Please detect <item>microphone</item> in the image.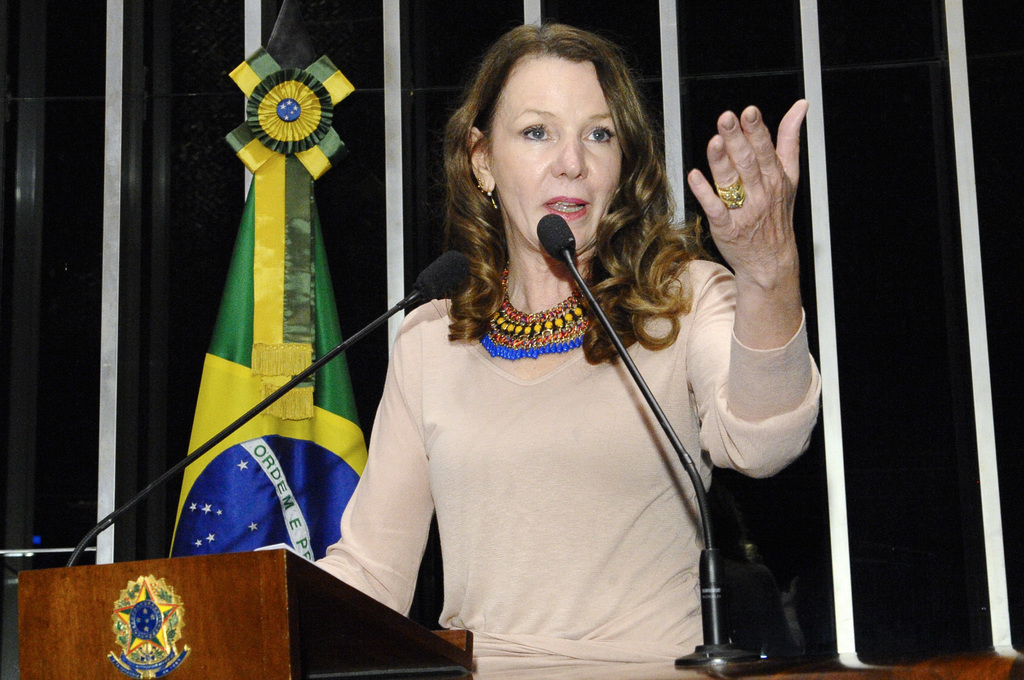
{"x1": 536, "y1": 213, "x2": 577, "y2": 261}.
